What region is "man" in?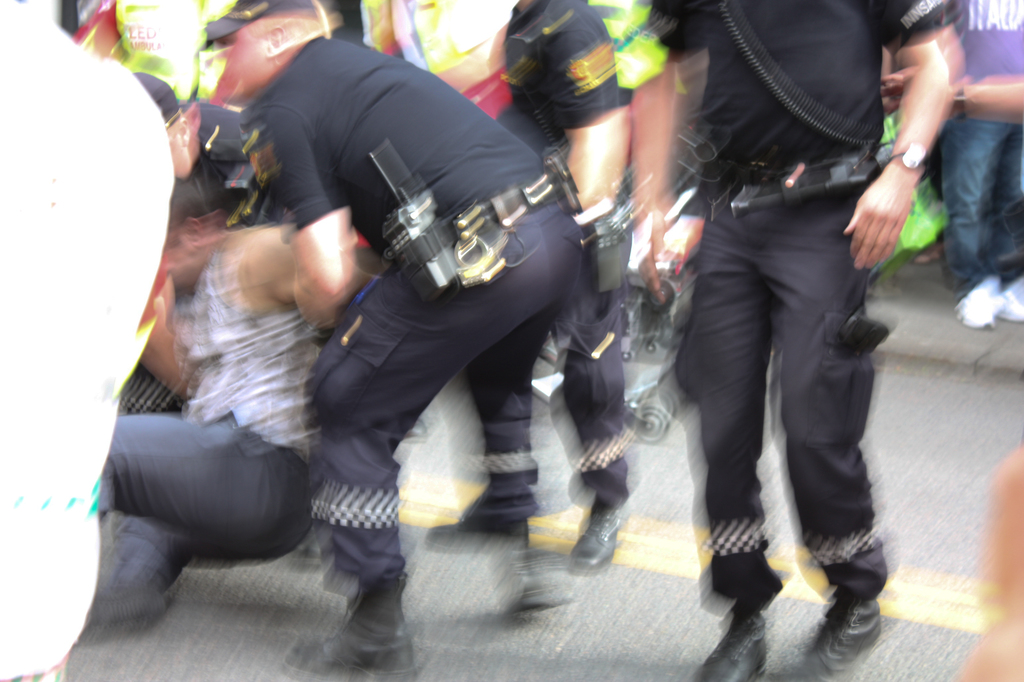
Rect(63, 169, 388, 637).
